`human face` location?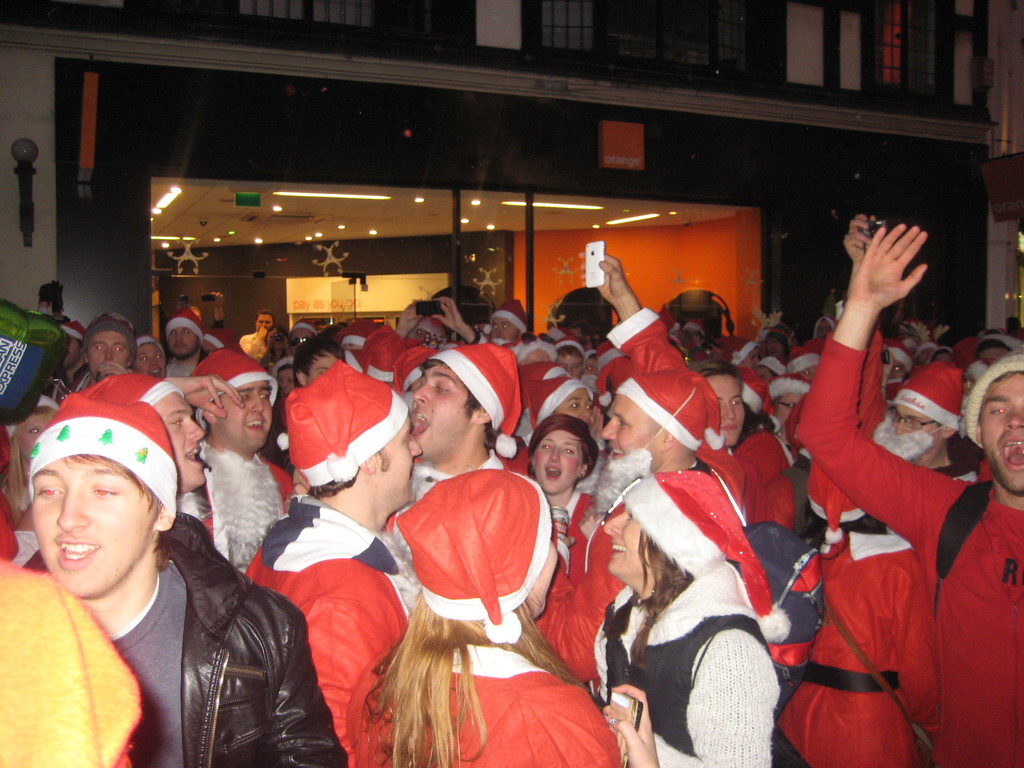
bbox=[559, 353, 584, 375]
